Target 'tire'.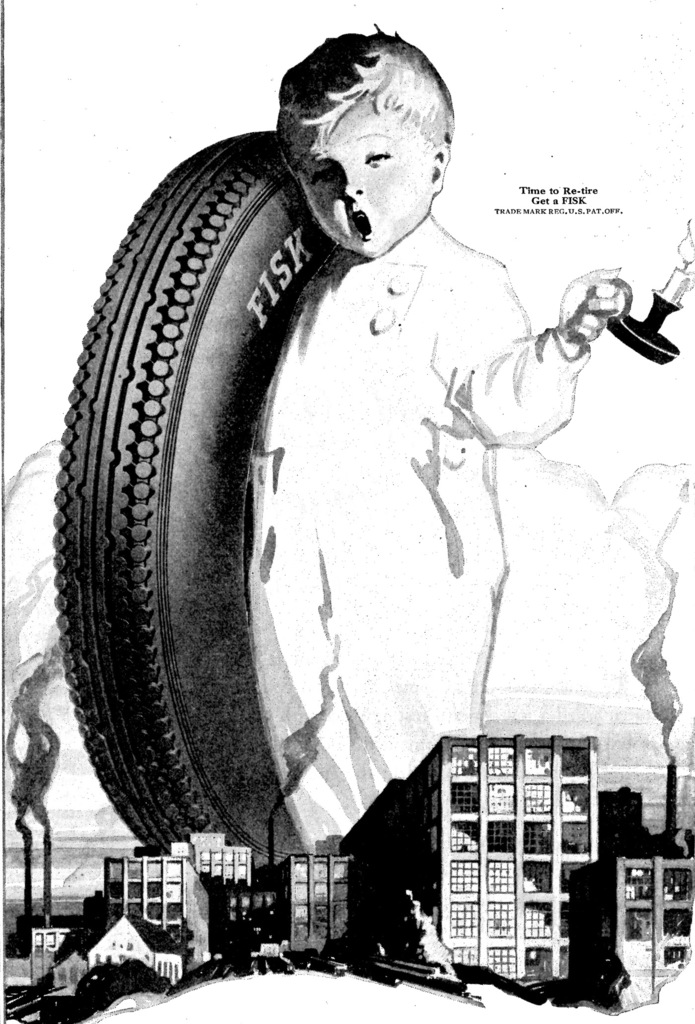
Target region: l=43, t=150, r=331, b=881.
